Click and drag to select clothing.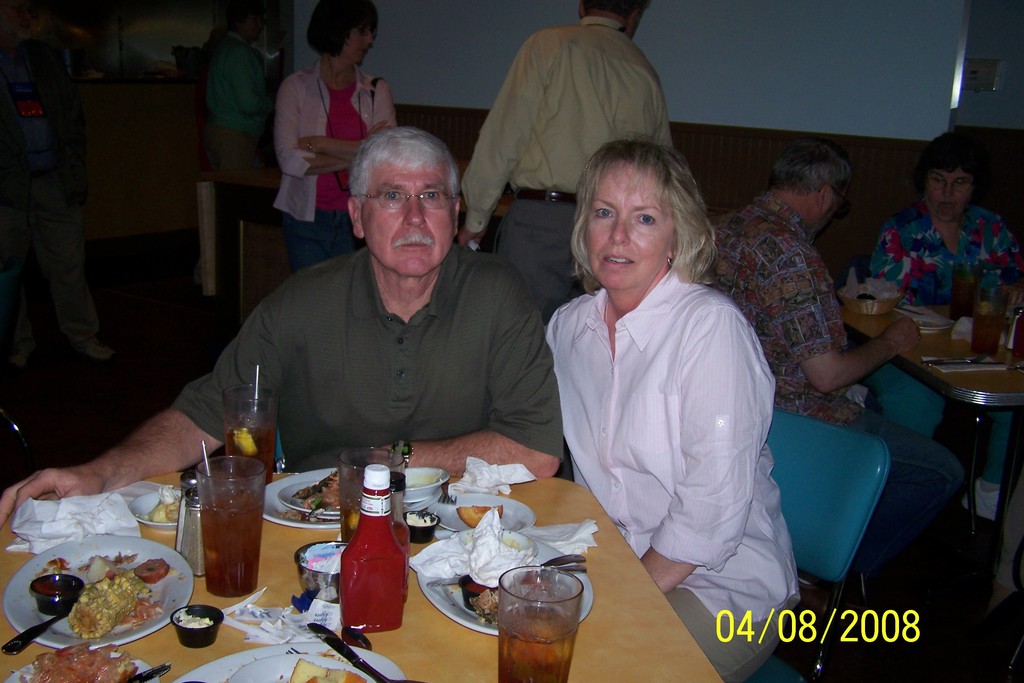
Selection: 707 186 940 567.
